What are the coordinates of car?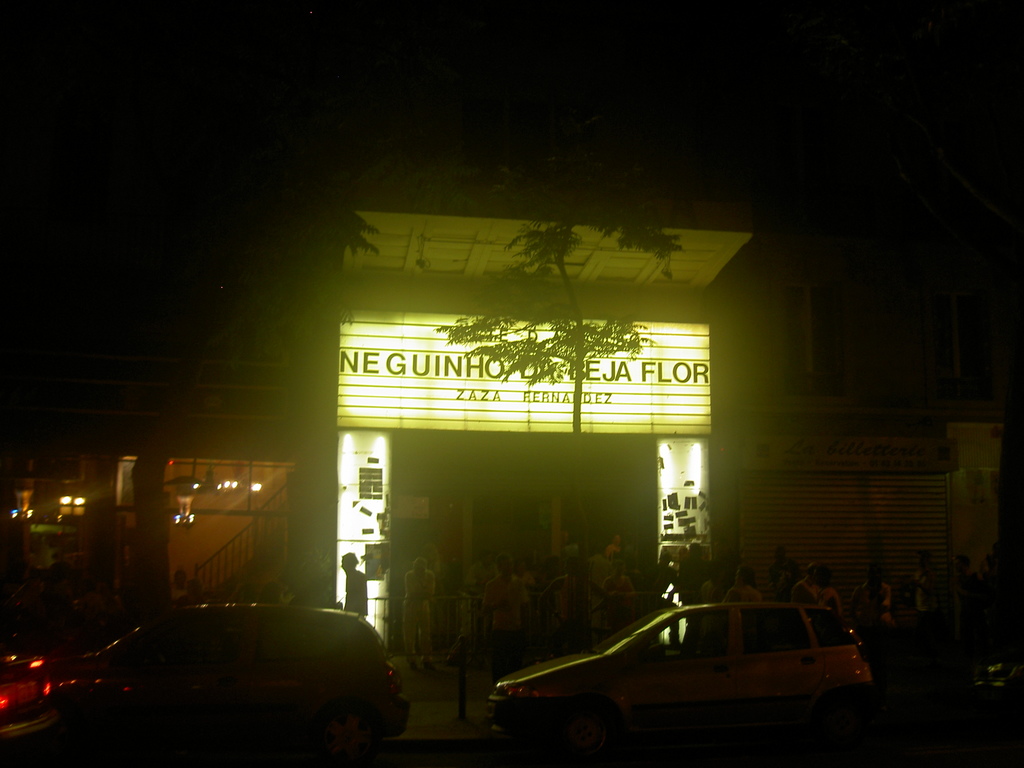
[x1=0, y1=644, x2=59, y2=744].
